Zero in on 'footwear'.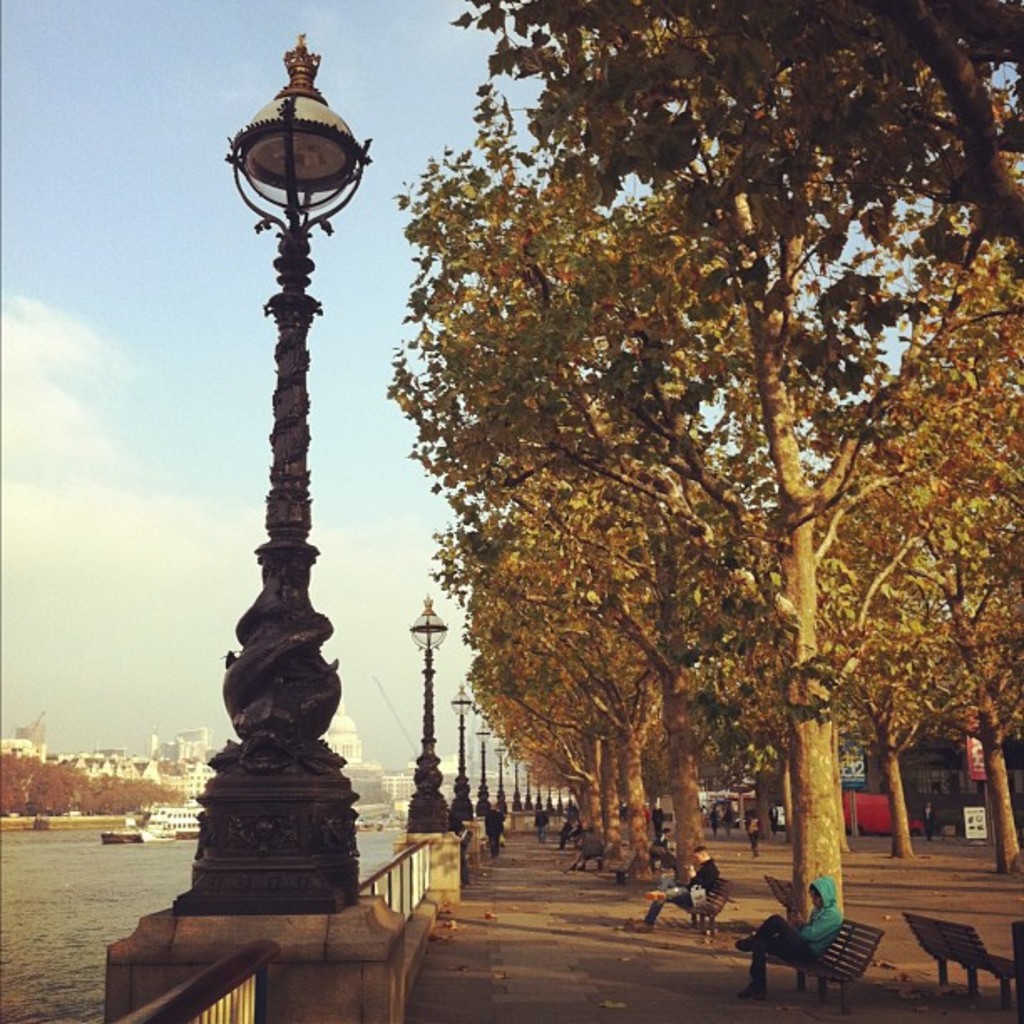
Zeroed in: left=567, top=862, right=576, bottom=868.
